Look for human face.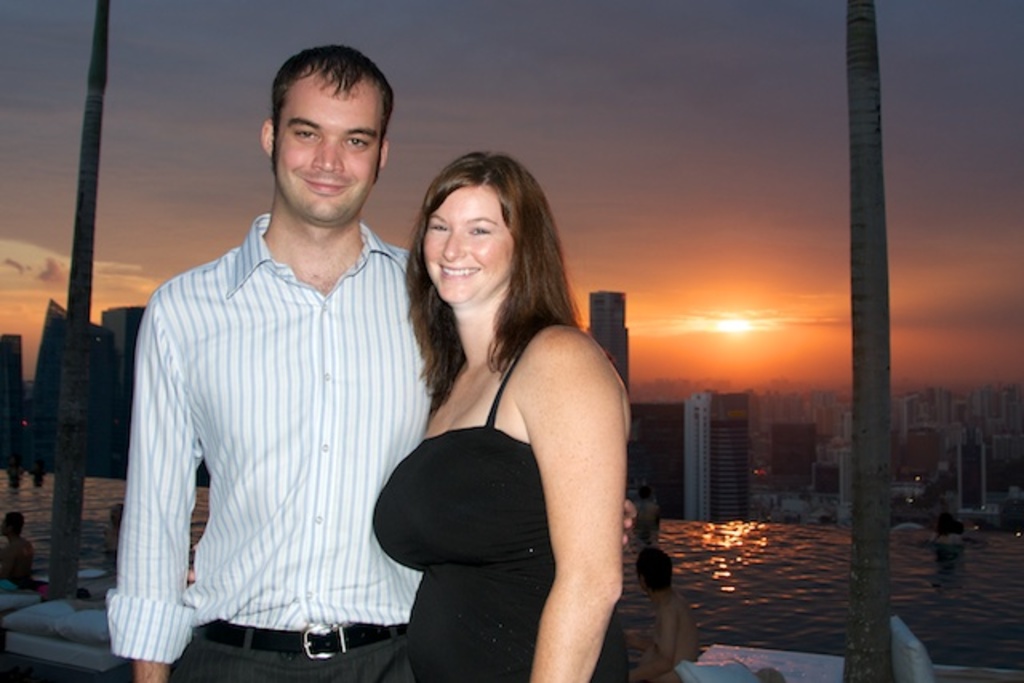
Found: <bbox>422, 182, 515, 304</bbox>.
